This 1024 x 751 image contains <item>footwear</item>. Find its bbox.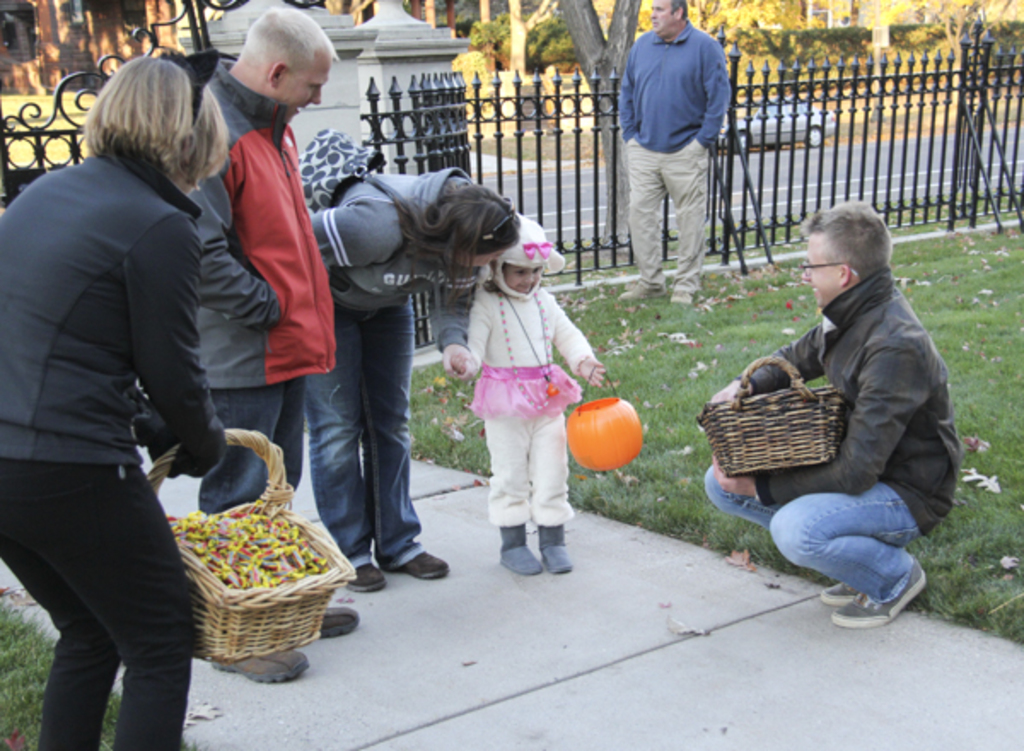
box(620, 283, 666, 302).
